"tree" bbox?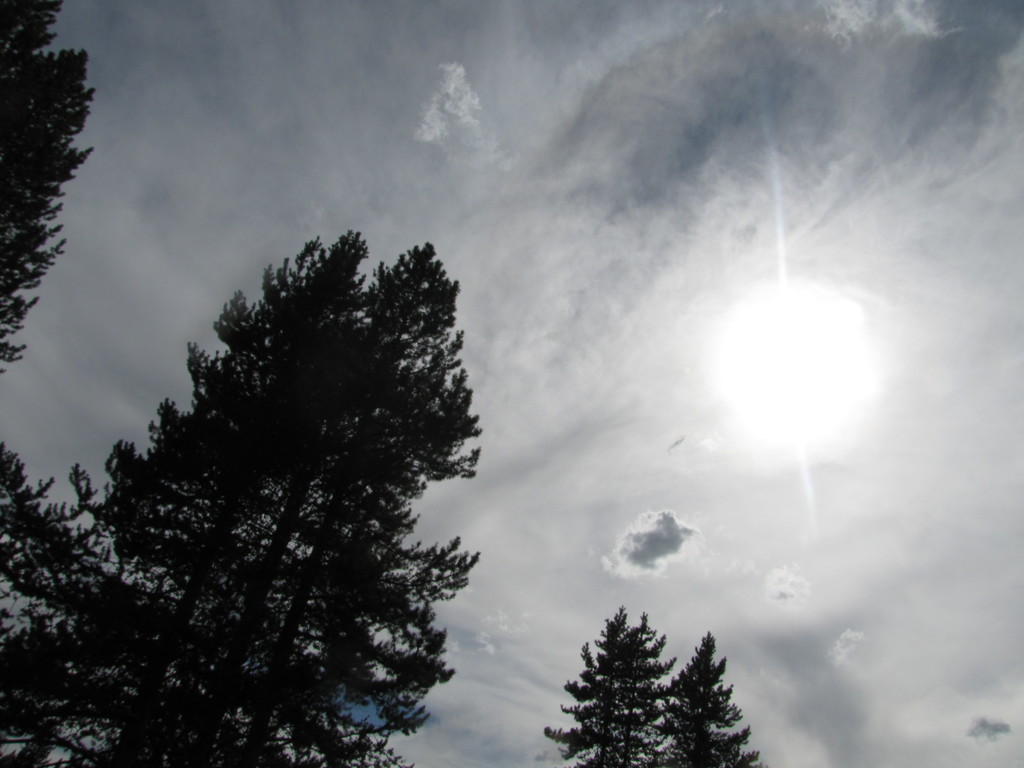
(0,0,119,390)
